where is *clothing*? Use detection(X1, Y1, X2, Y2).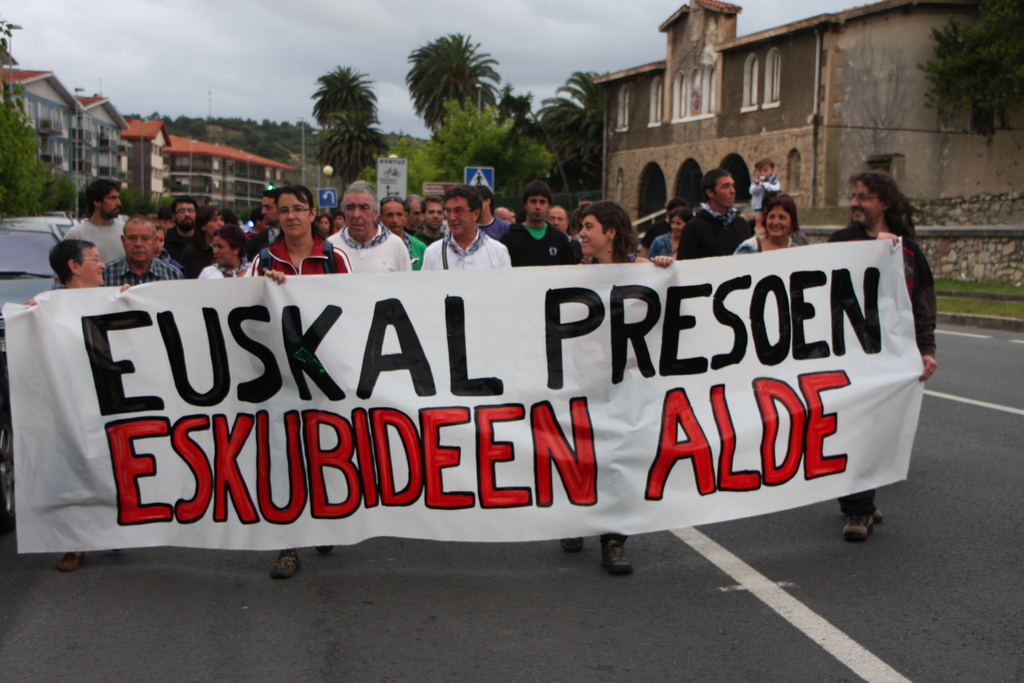
detection(733, 231, 803, 257).
